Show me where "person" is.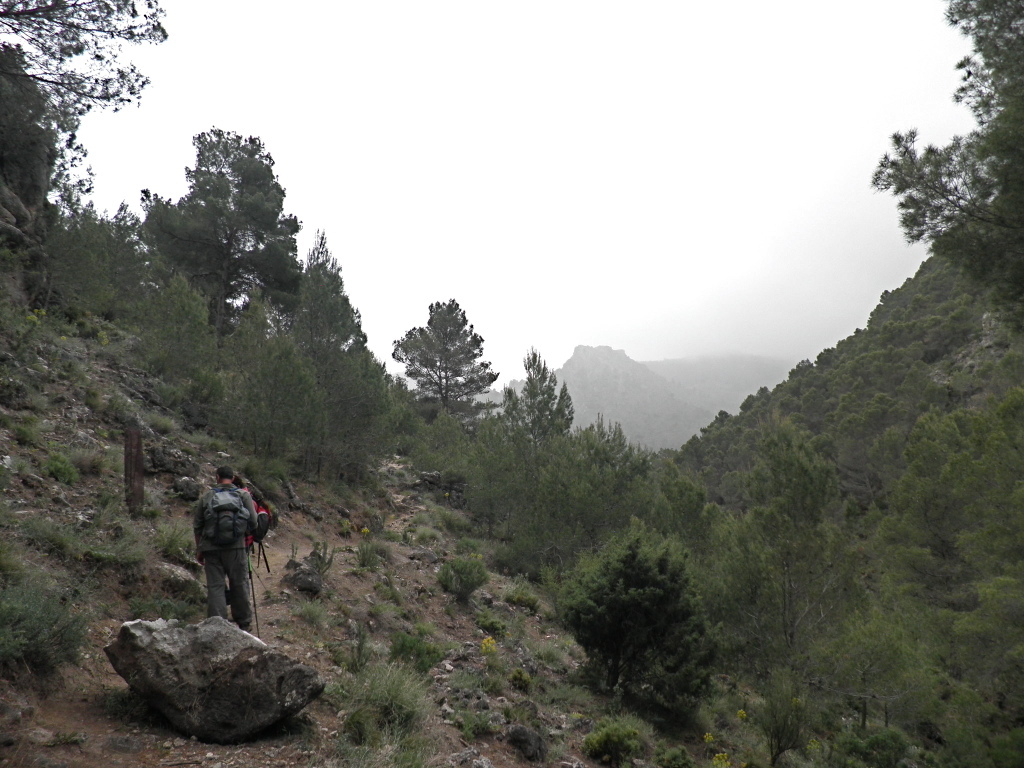
"person" is at {"left": 231, "top": 476, "right": 281, "bottom": 555}.
